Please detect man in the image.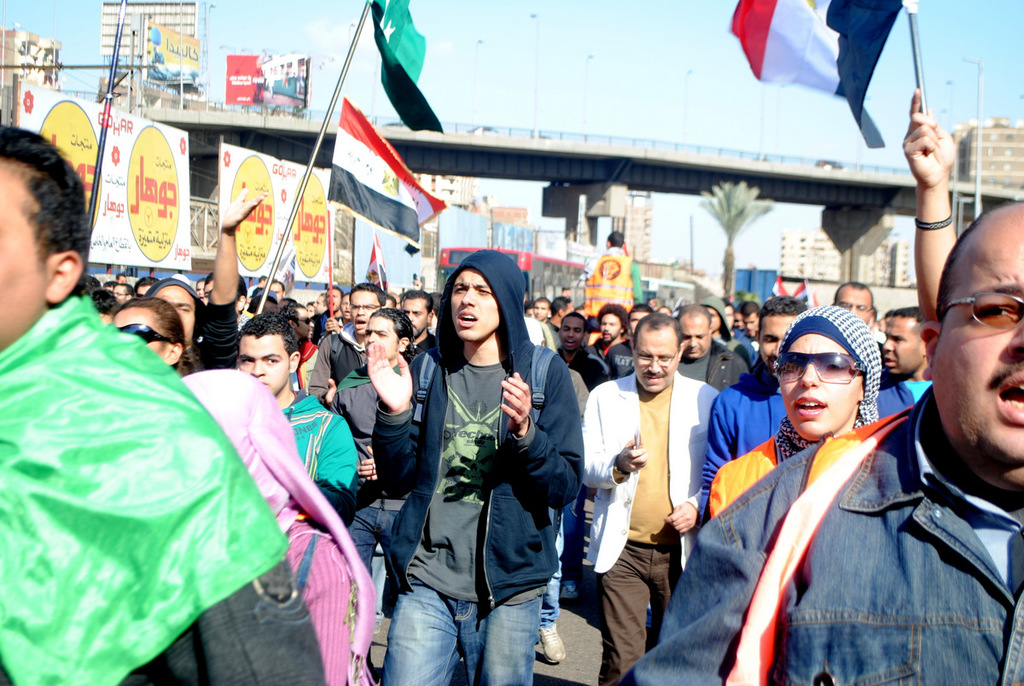
x1=546 y1=285 x2=569 y2=328.
